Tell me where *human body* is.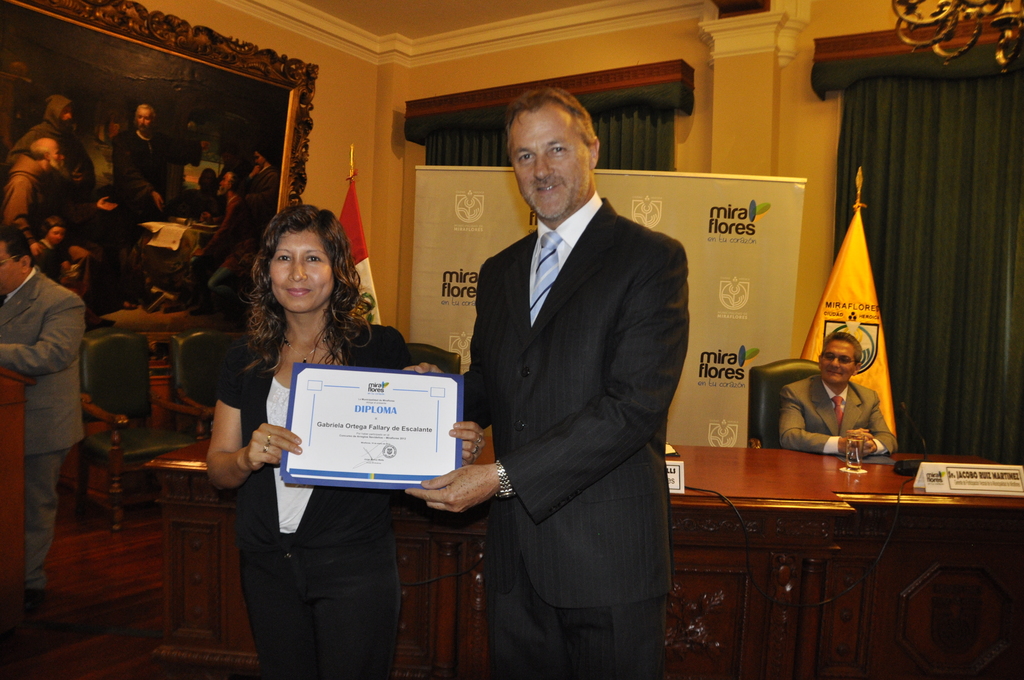
*human body* is at [110, 144, 165, 224].
